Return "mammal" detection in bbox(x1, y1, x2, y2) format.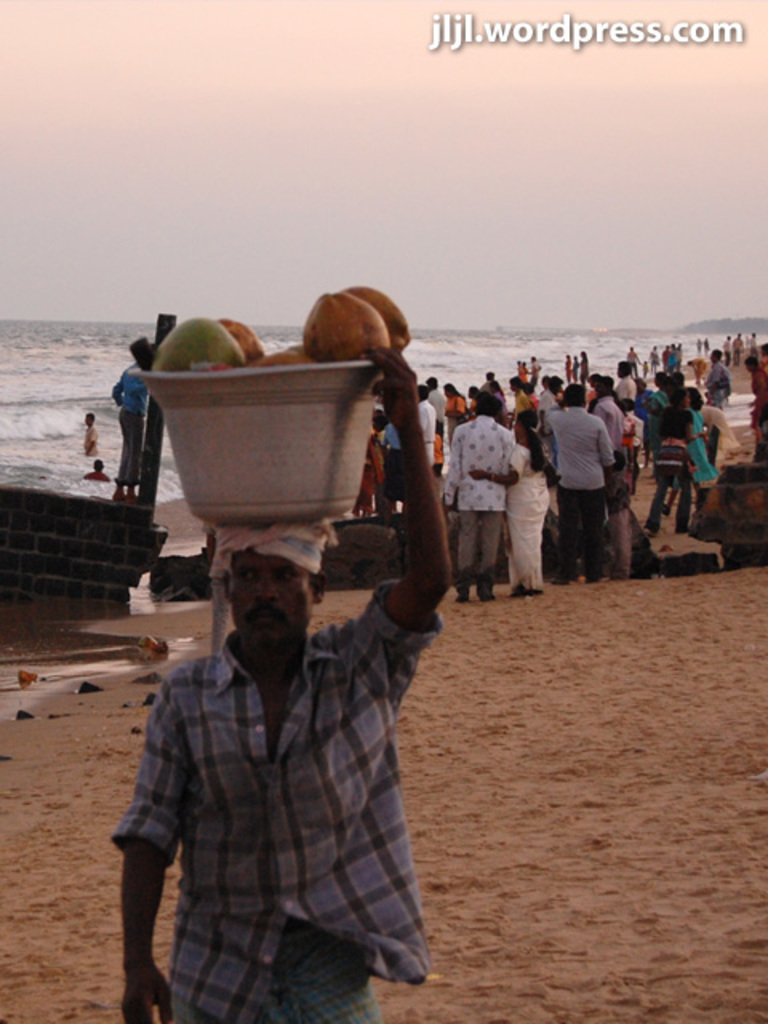
bbox(109, 338, 157, 501).
